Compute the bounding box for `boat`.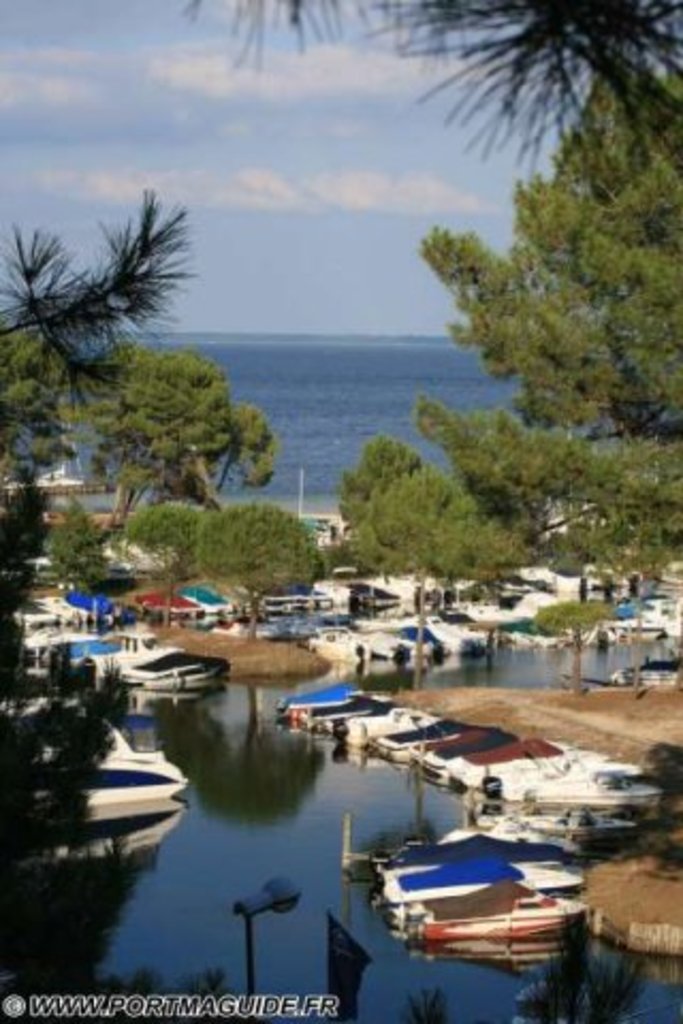
(left=384, top=883, right=589, bottom=939).
